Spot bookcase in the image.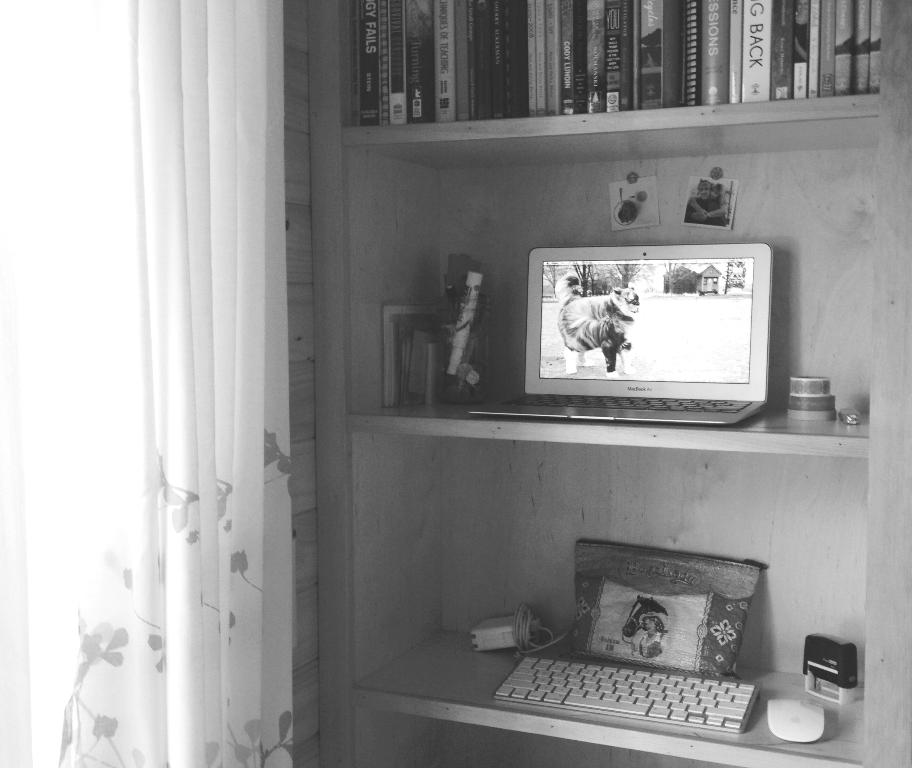
bookcase found at 309, 0, 911, 767.
